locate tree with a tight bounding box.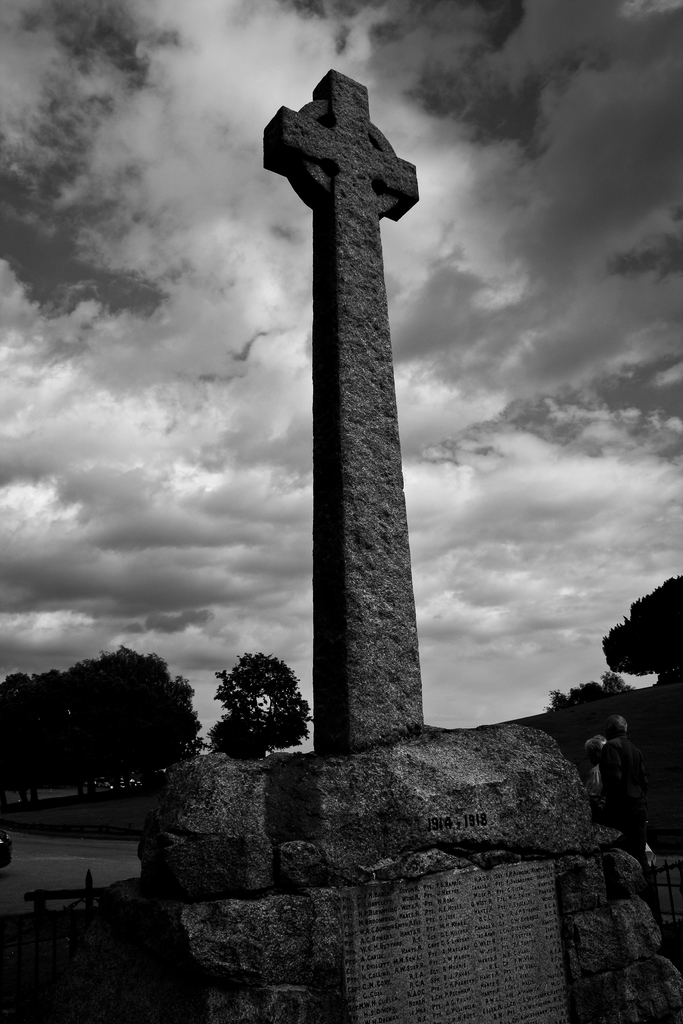
<box>202,640,311,774</box>.
